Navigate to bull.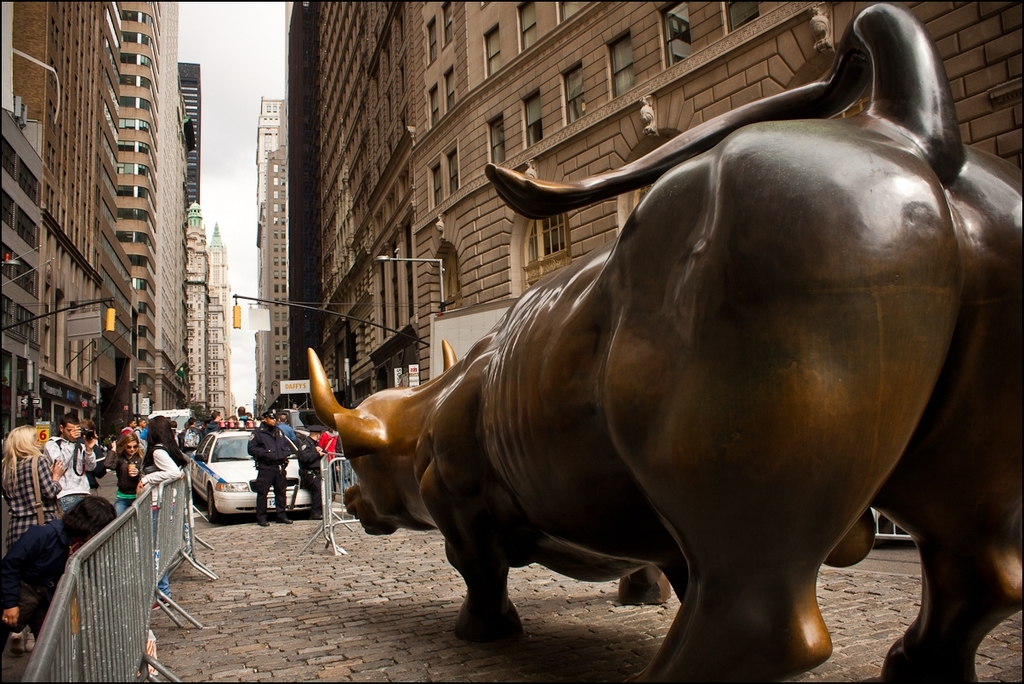
Navigation target: {"x1": 305, "y1": 2, "x2": 1023, "y2": 683}.
